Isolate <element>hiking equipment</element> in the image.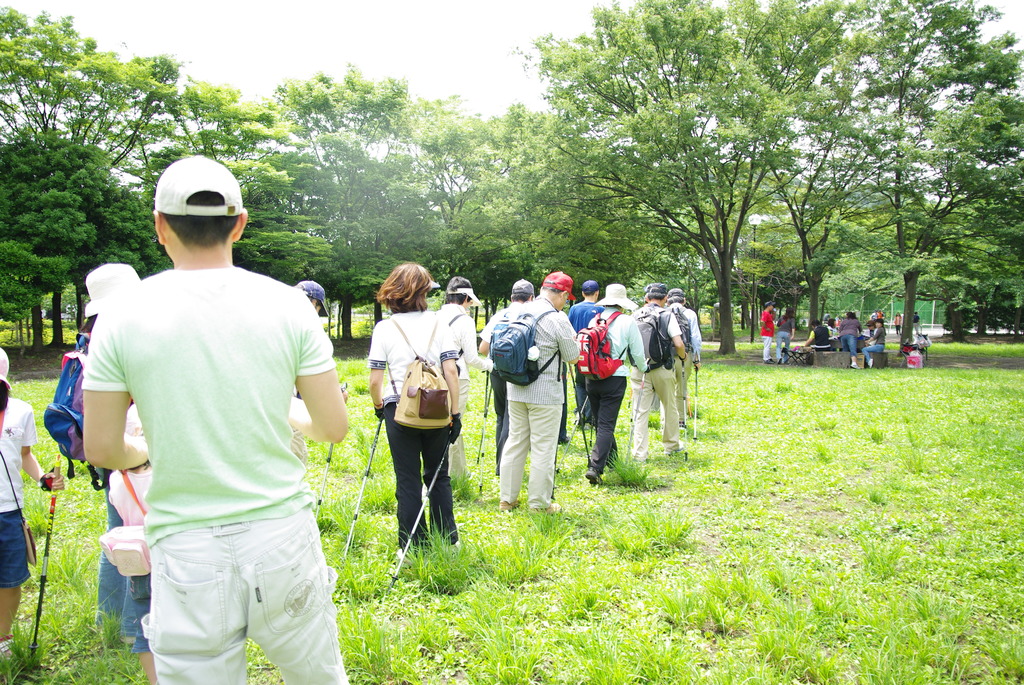
Isolated region: [x1=474, y1=363, x2=495, y2=470].
